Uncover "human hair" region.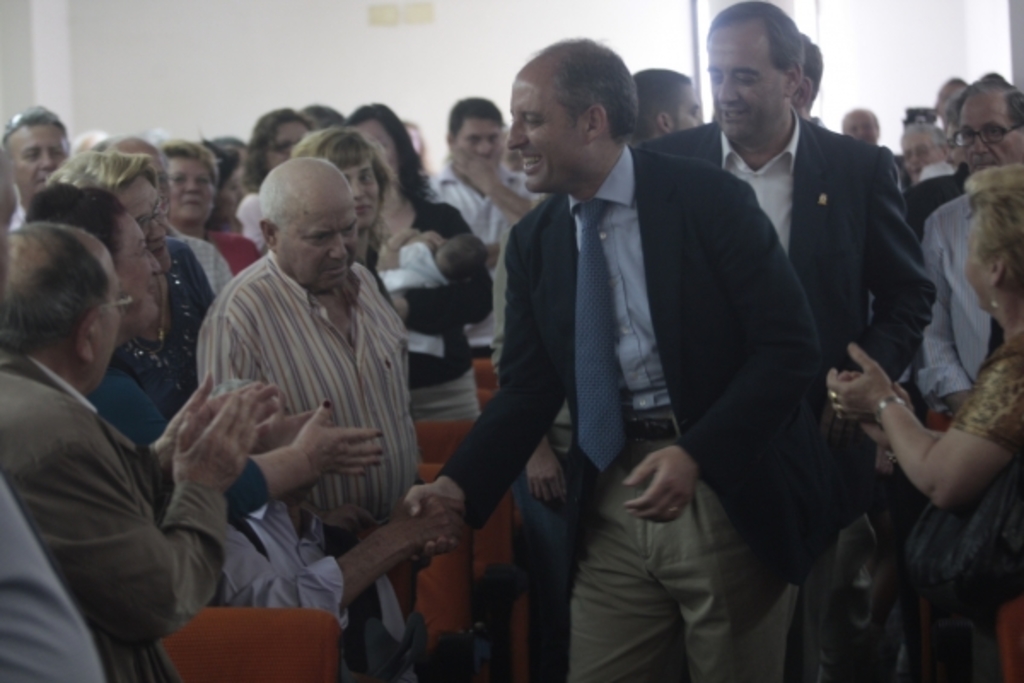
Uncovered: [left=705, top=3, right=806, bottom=79].
